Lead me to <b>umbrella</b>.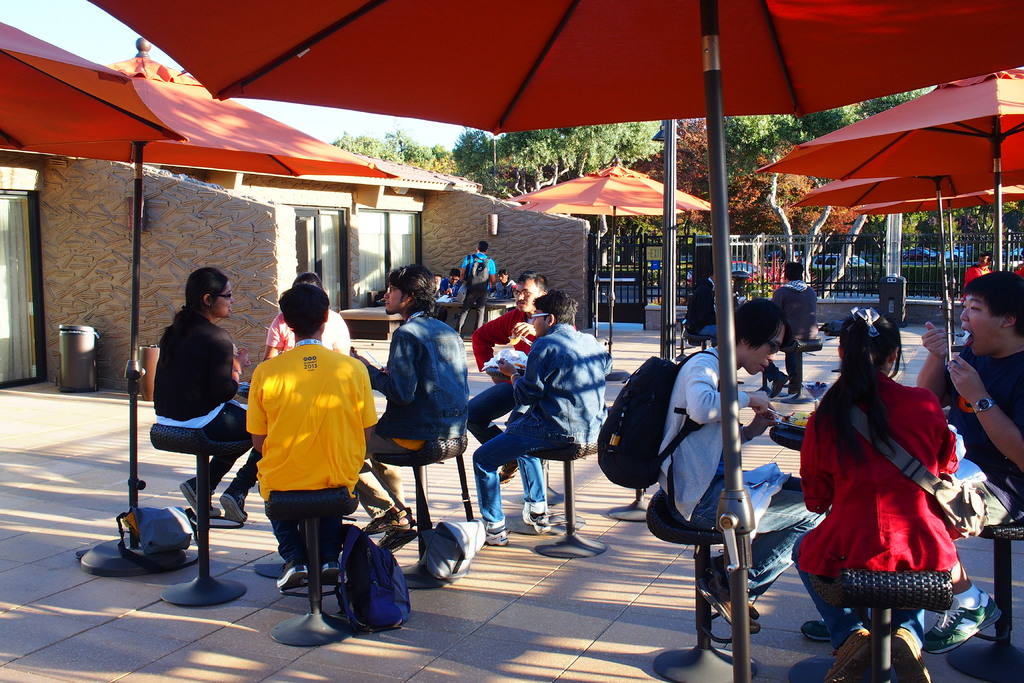
Lead to {"x1": 512, "y1": 206, "x2": 678, "y2": 341}.
